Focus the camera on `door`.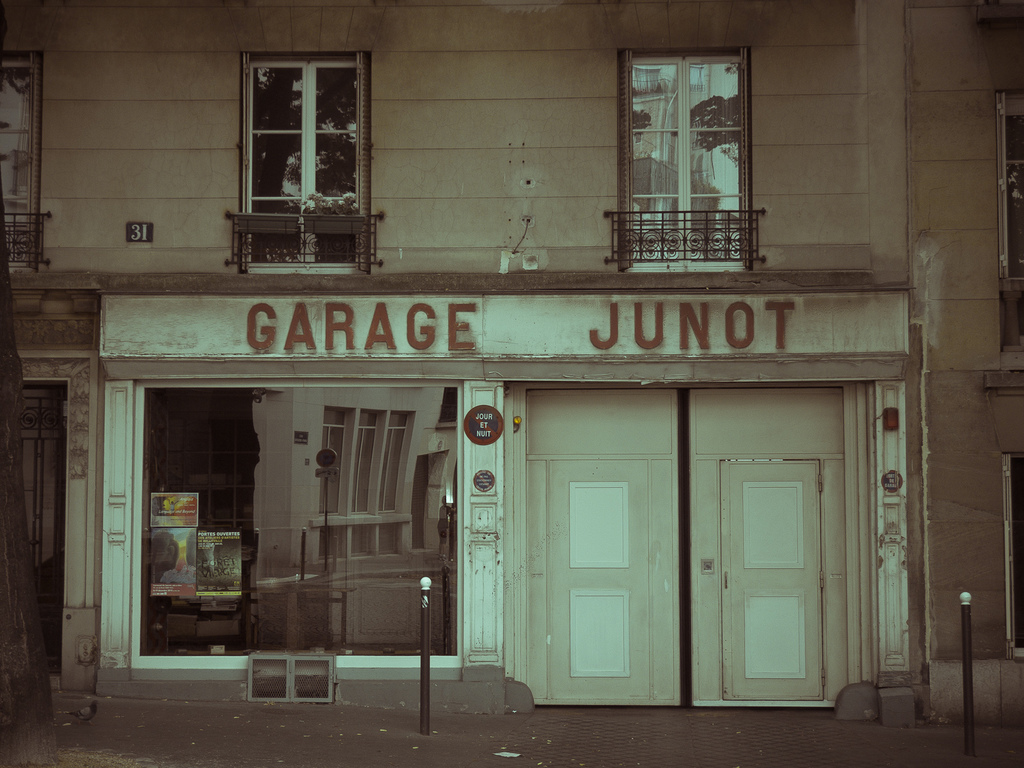
Focus region: pyautogui.locateOnScreen(687, 394, 862, 712).
